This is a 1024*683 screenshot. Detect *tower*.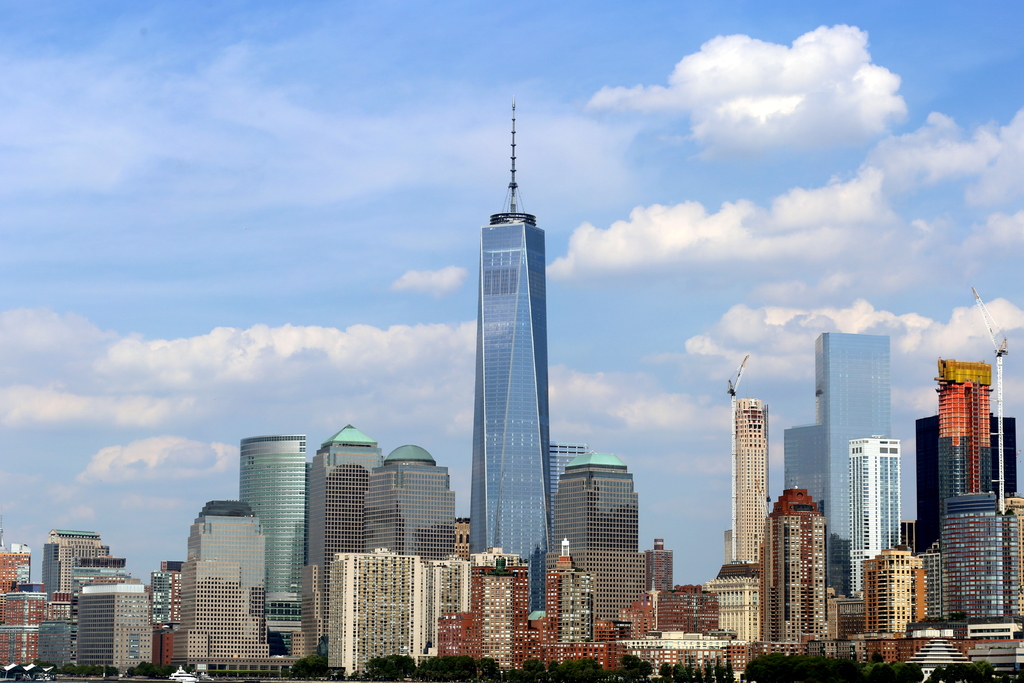
x1=776, y1=335, x2=896, y2=616.
